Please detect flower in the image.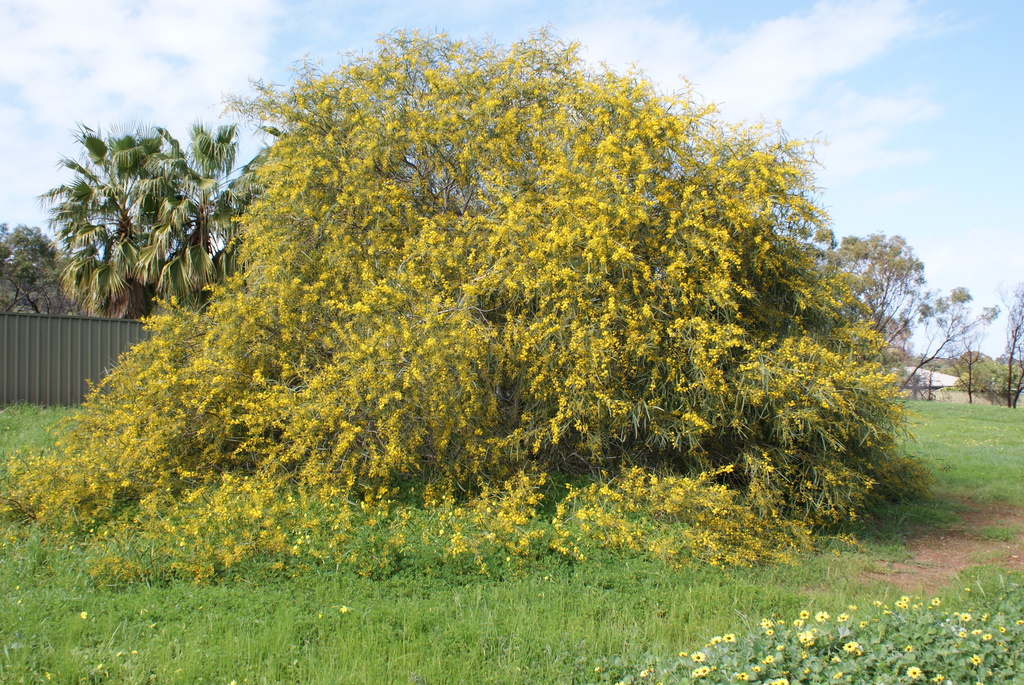
crop(777, 643, 783, 650).
